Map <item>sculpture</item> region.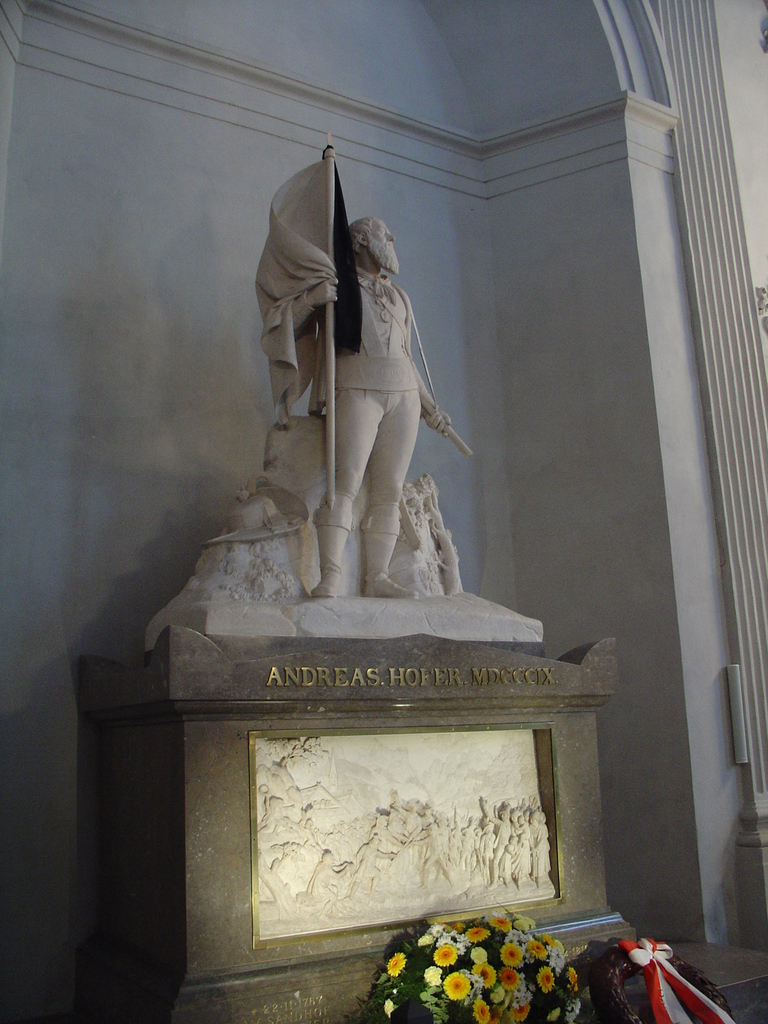
Mapped to 269 154 455 607.
